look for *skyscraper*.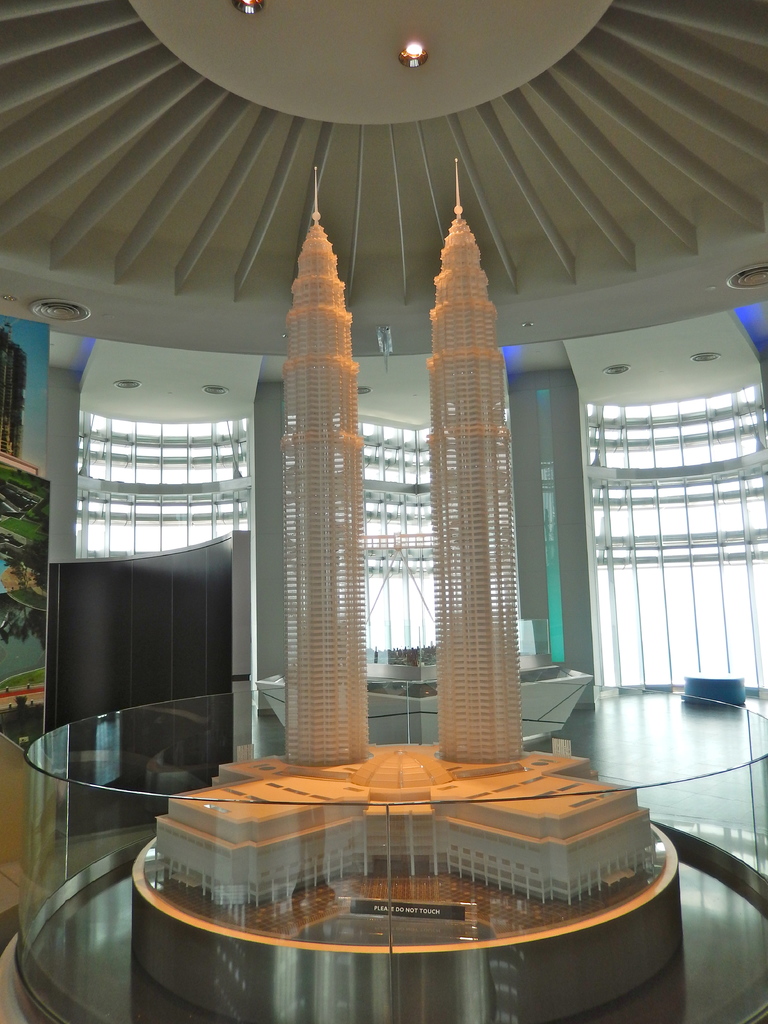
Found: [440,138,516,771].
